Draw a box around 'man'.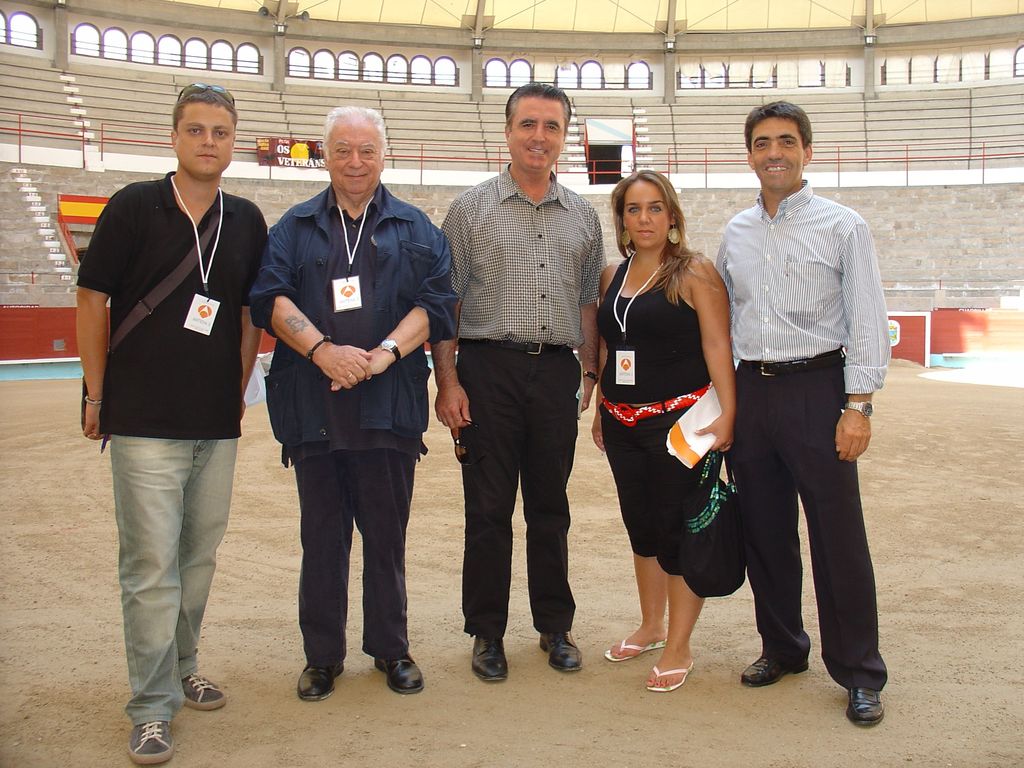
pyautogui.locateOnScreen(75, 79, 273, 767).
